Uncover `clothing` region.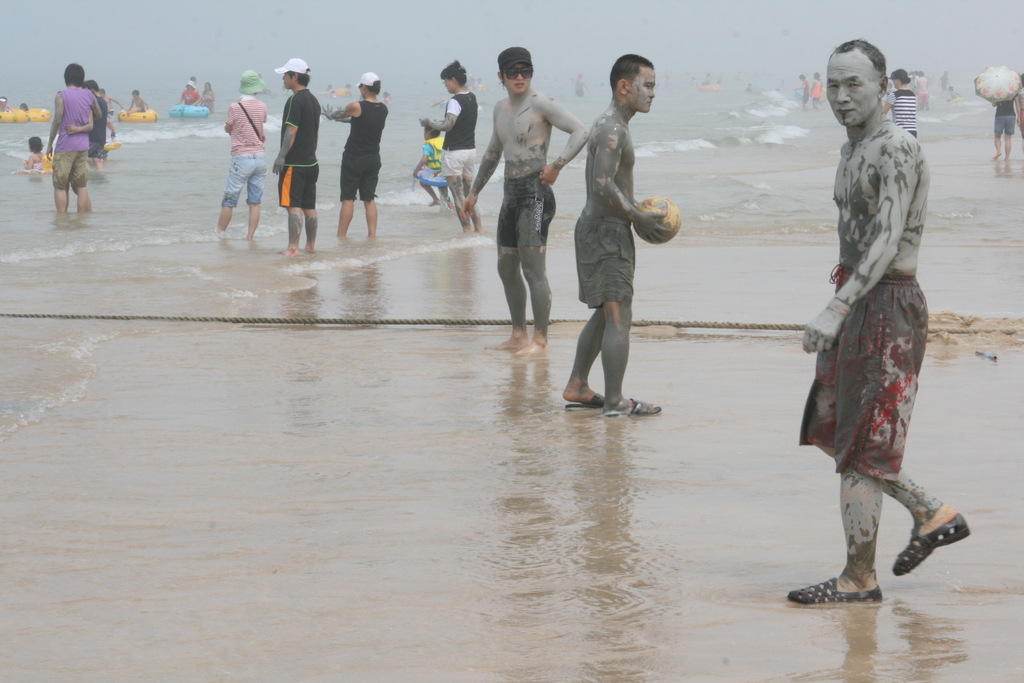
Uncovered: detection(803, 81, 810, 100).
